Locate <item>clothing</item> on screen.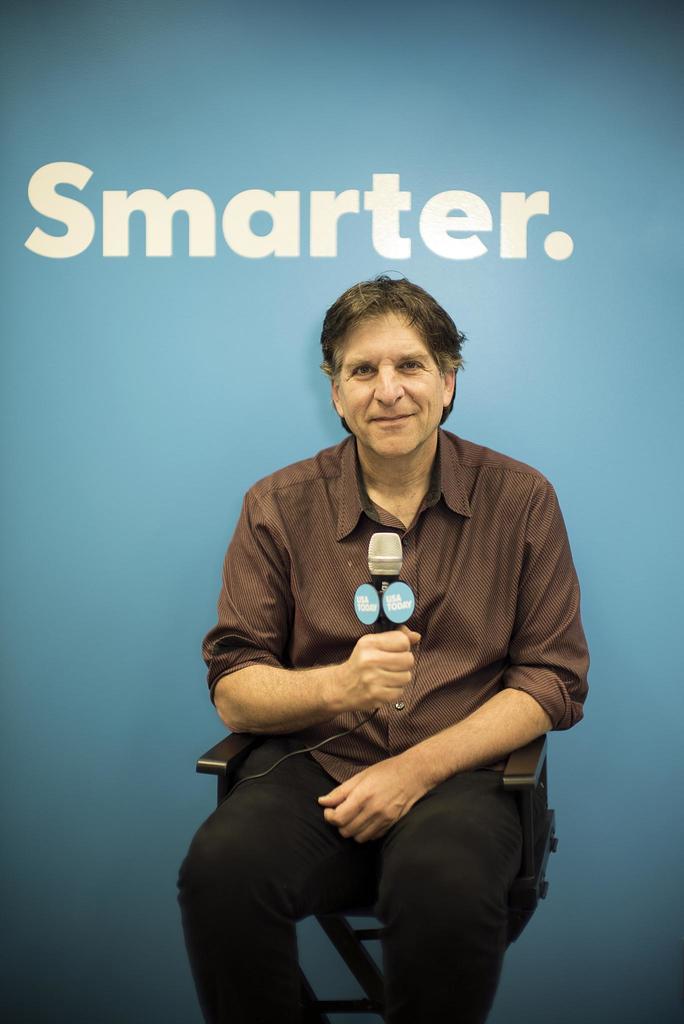
On screen at [left=177, top=734, right=555, bottom=1023].
